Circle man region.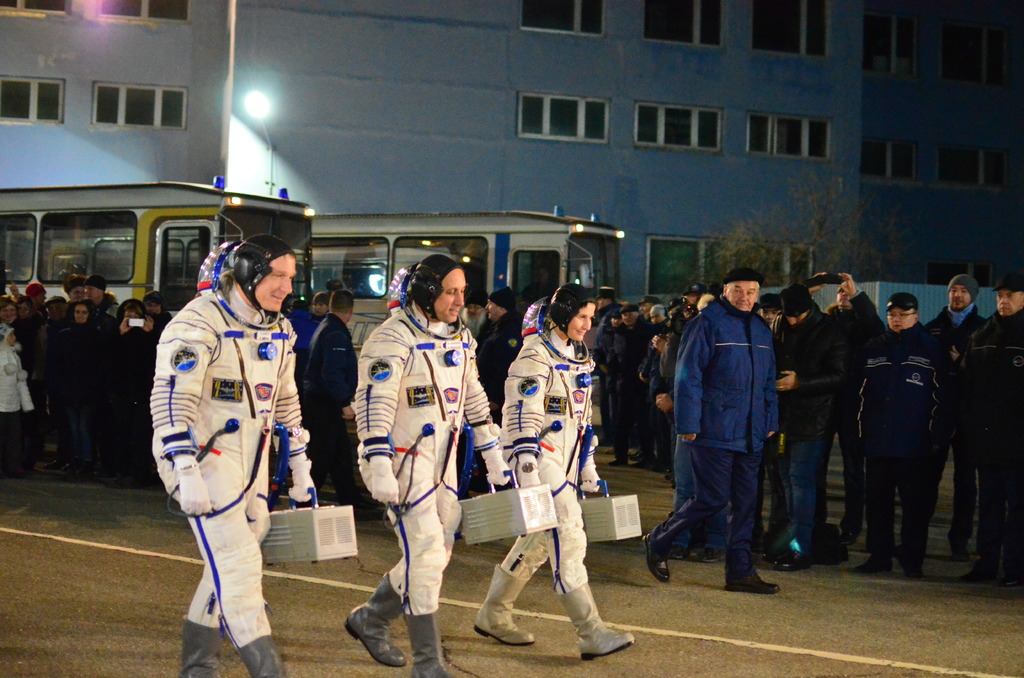
Region: (664,264,791,602).
